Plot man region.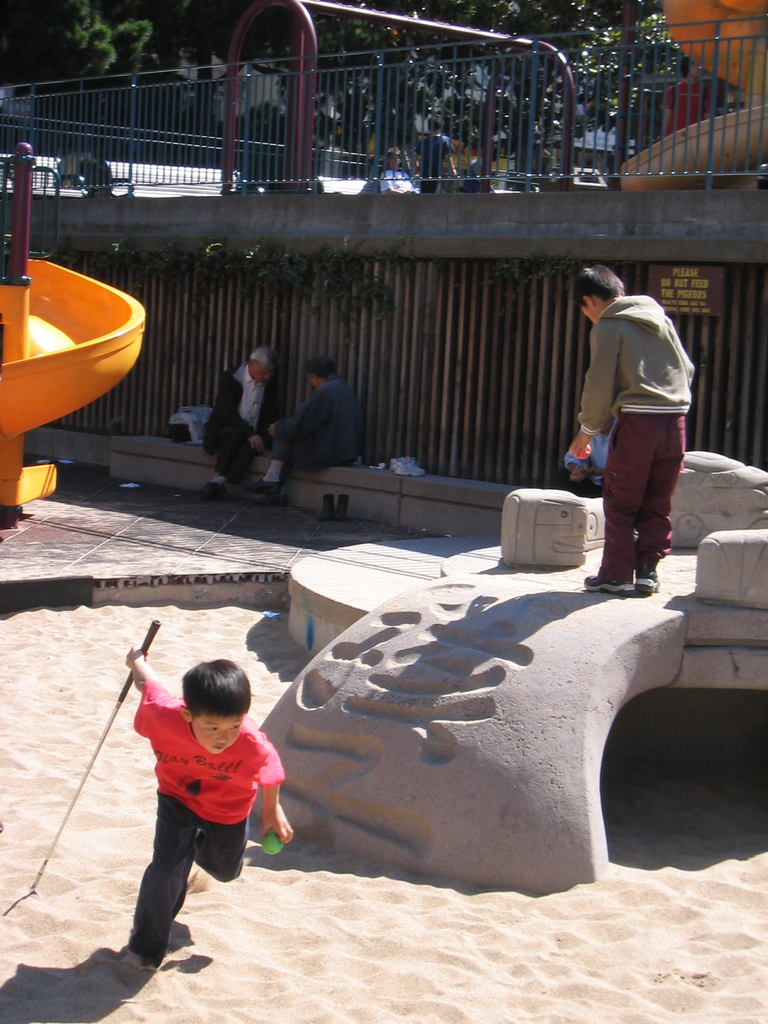
Plotted at crop(187, 348, 294, 500).
